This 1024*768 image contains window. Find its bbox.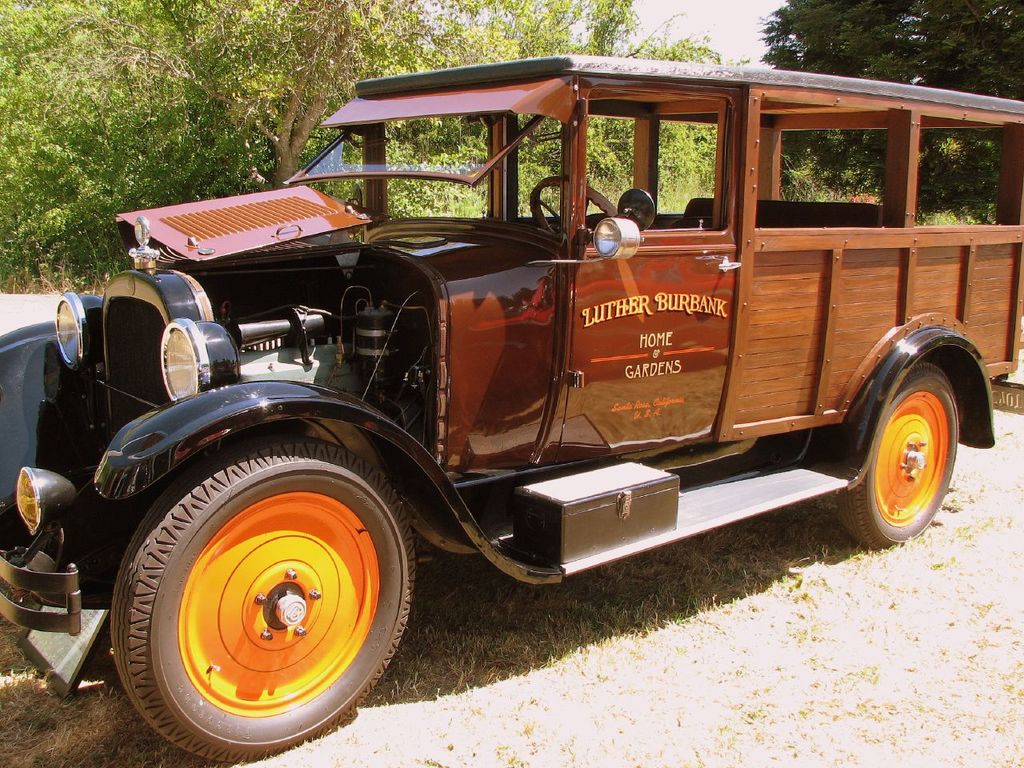
{"x1": 382, "y1": 111, "x2": 499, "y2": 218}.
